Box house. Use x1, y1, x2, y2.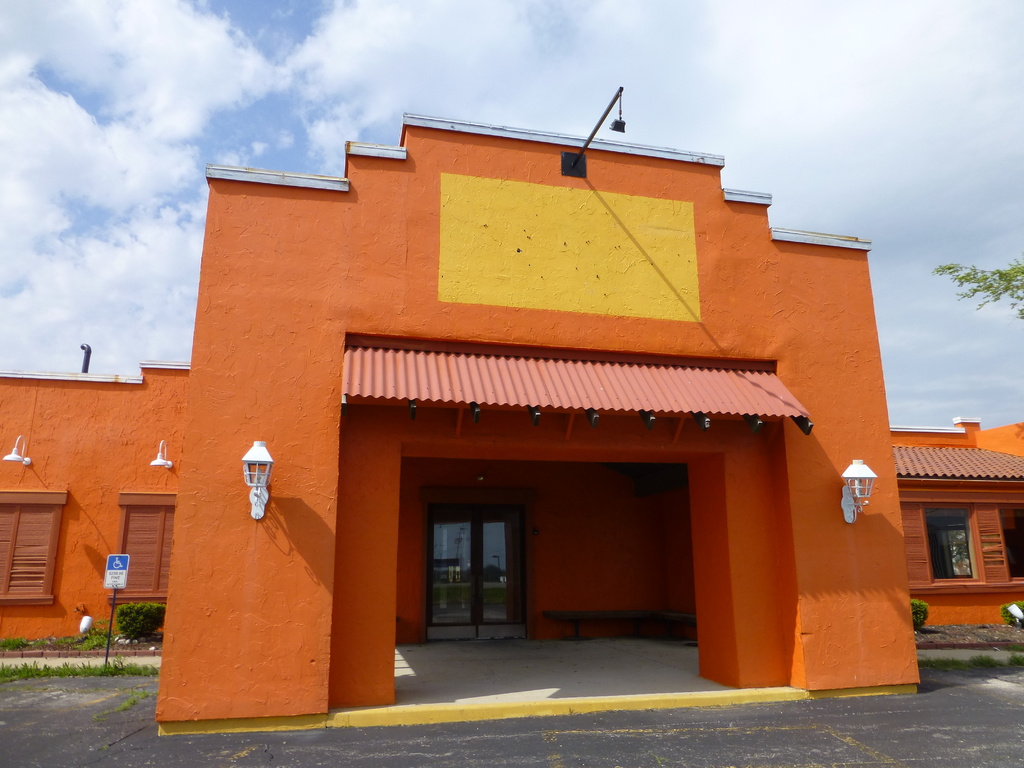
0, 114, 1023, 729.
